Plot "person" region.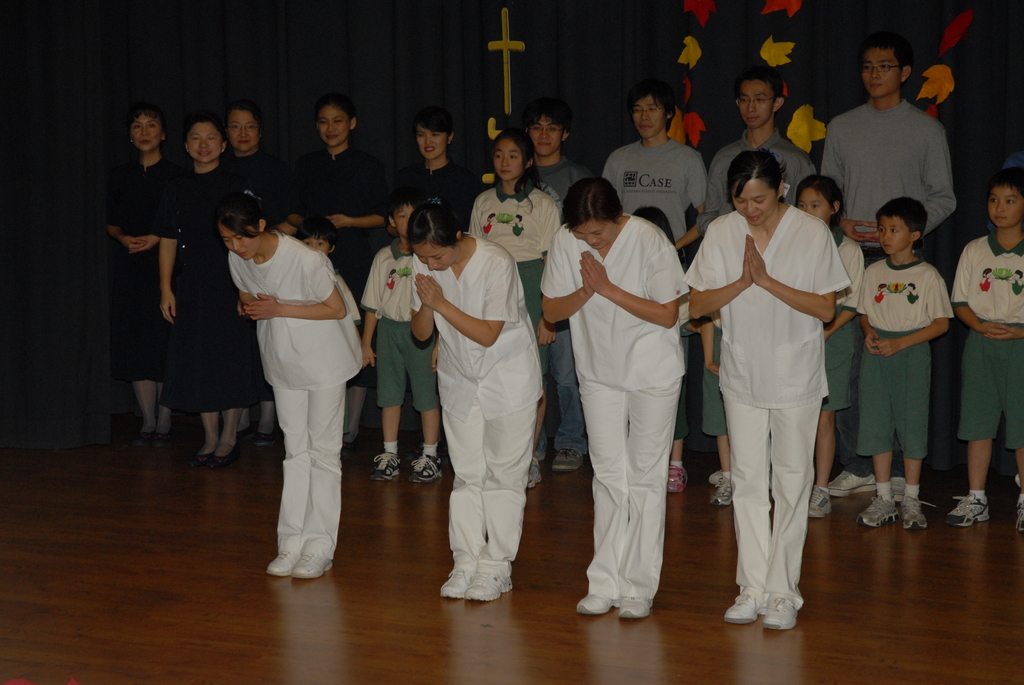
Plotted at <box>211,189,360,575</box>.
